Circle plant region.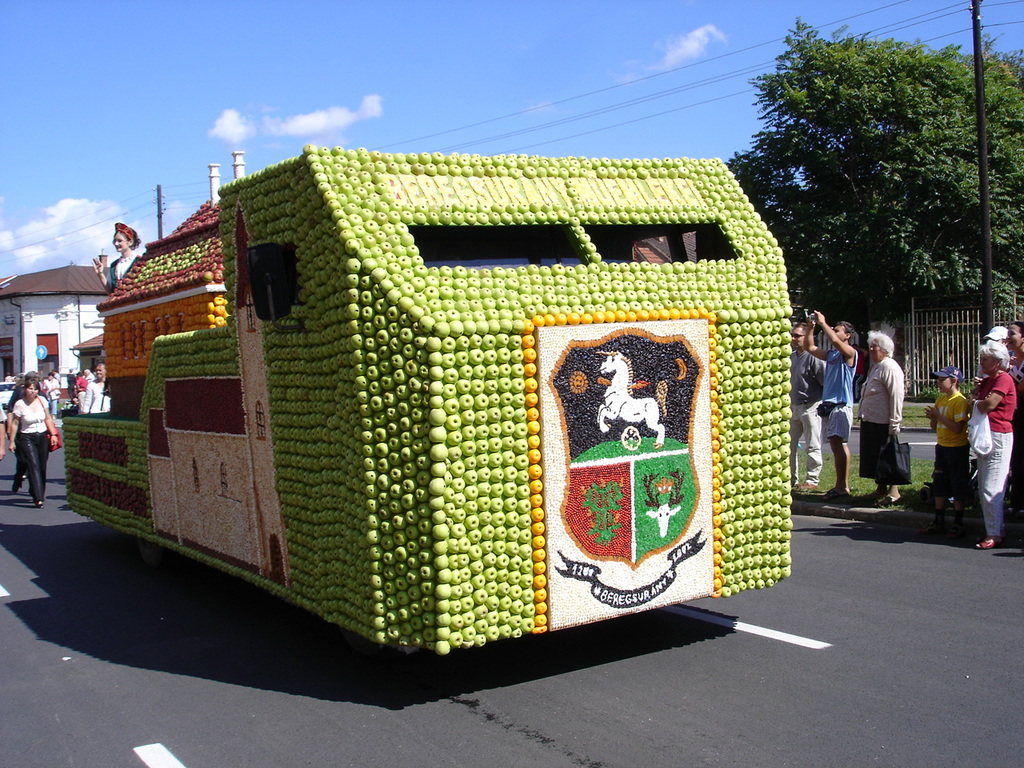
Region: region(920, 386, 942, 401).
